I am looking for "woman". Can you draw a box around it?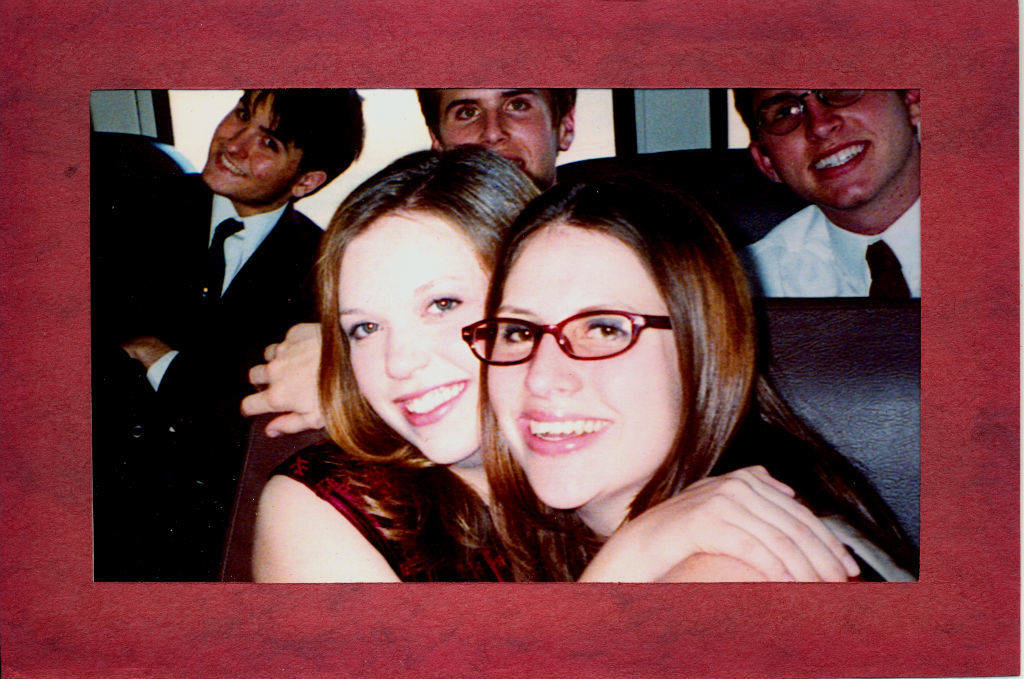
Sure, the bounding box is [252,145,858,582].
